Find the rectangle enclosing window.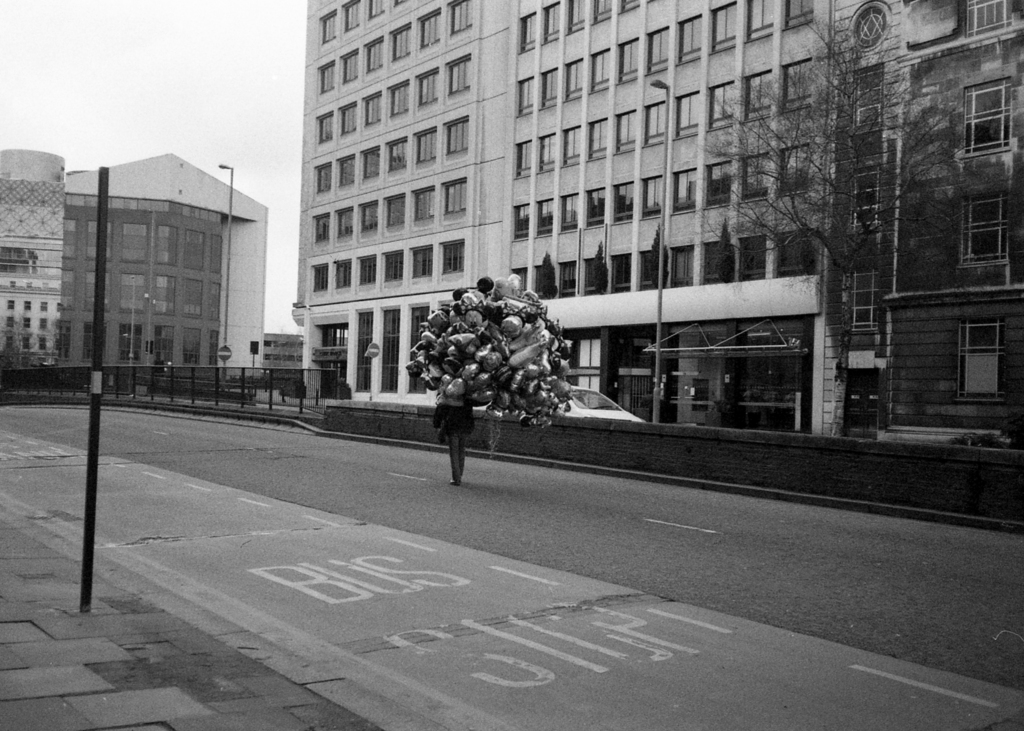
[340,0,362,35].
